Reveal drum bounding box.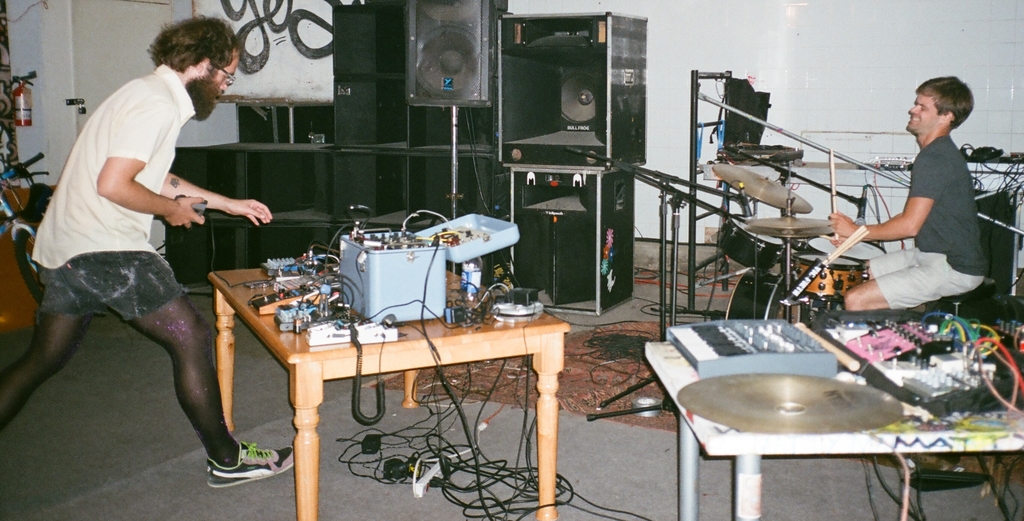
Revealed: l=806, t=238, r=886, b=263.
